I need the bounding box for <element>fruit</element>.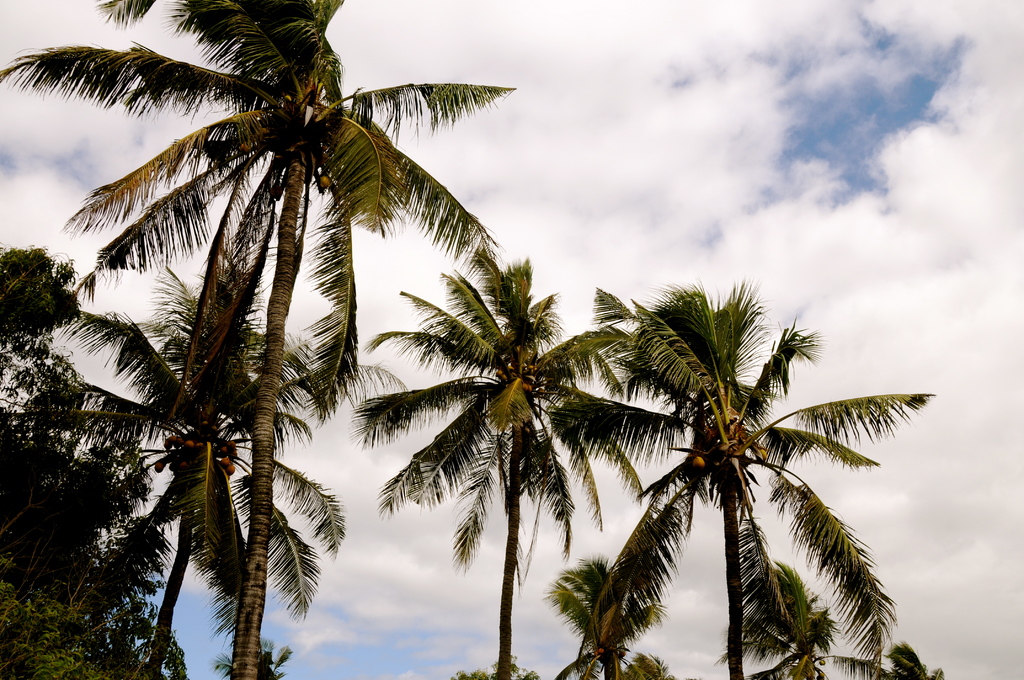
Here it is: bbox=[525, 374, 538, 383].
